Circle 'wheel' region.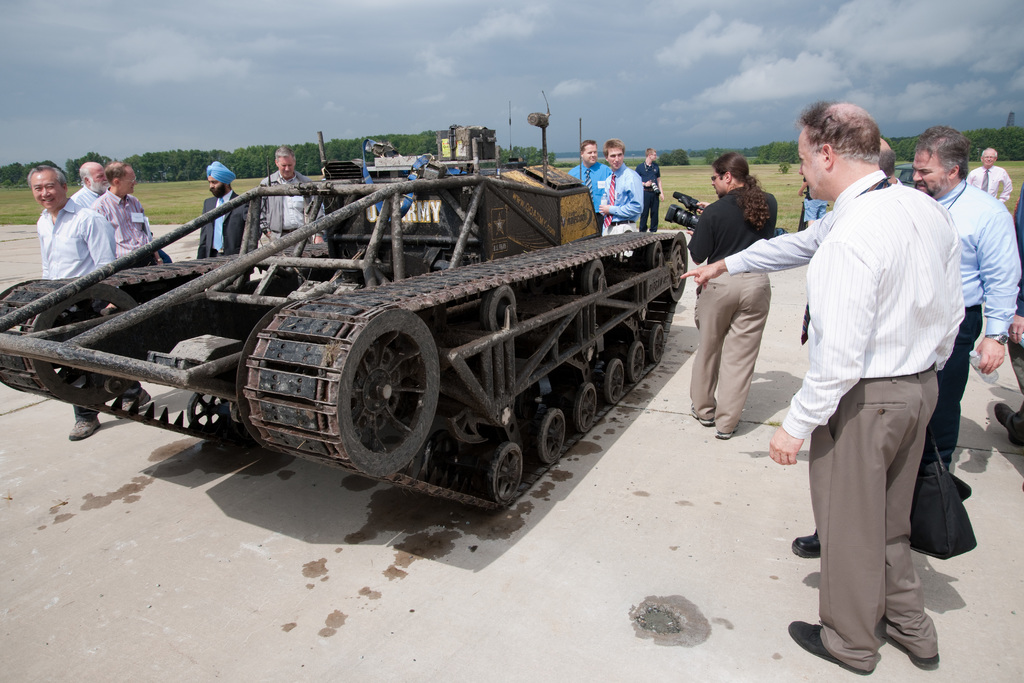
Region: bbox(533, 409, 564, 462).
